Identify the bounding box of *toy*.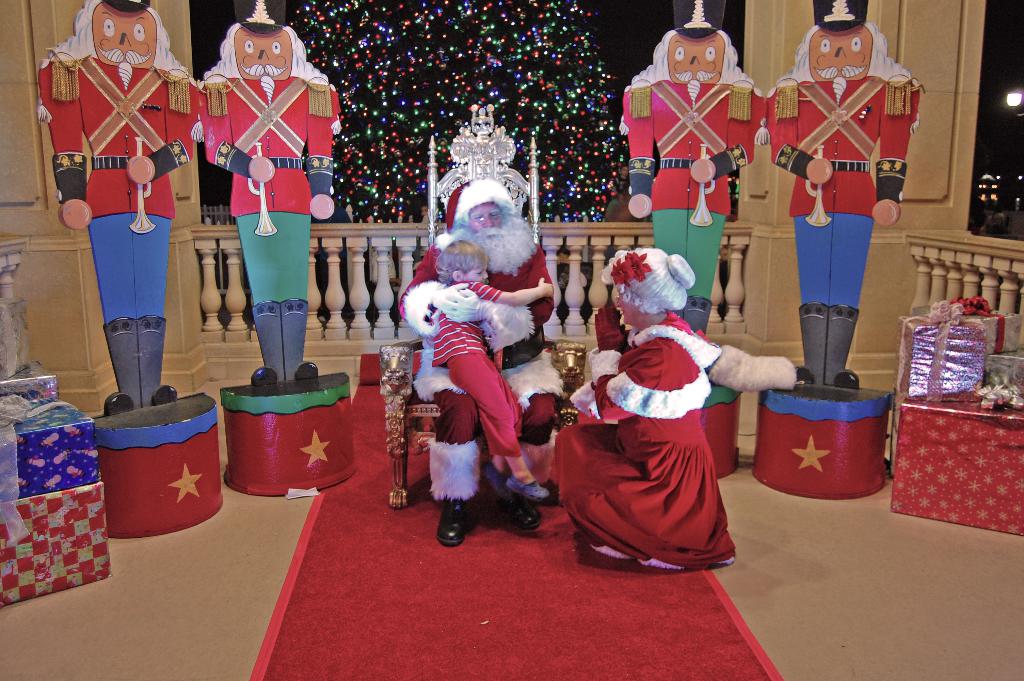
left=760, top=0, right=927, bottom=529.
